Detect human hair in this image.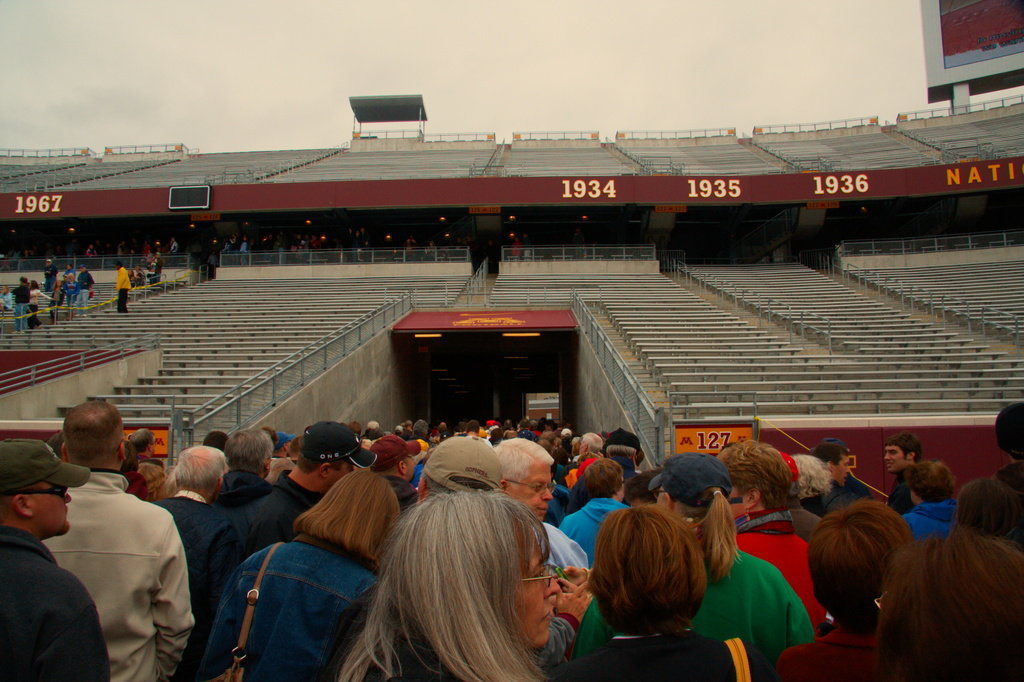
Detection: {"x1": 302, "y1": 446, "x2": 346, "y2": 471}.
